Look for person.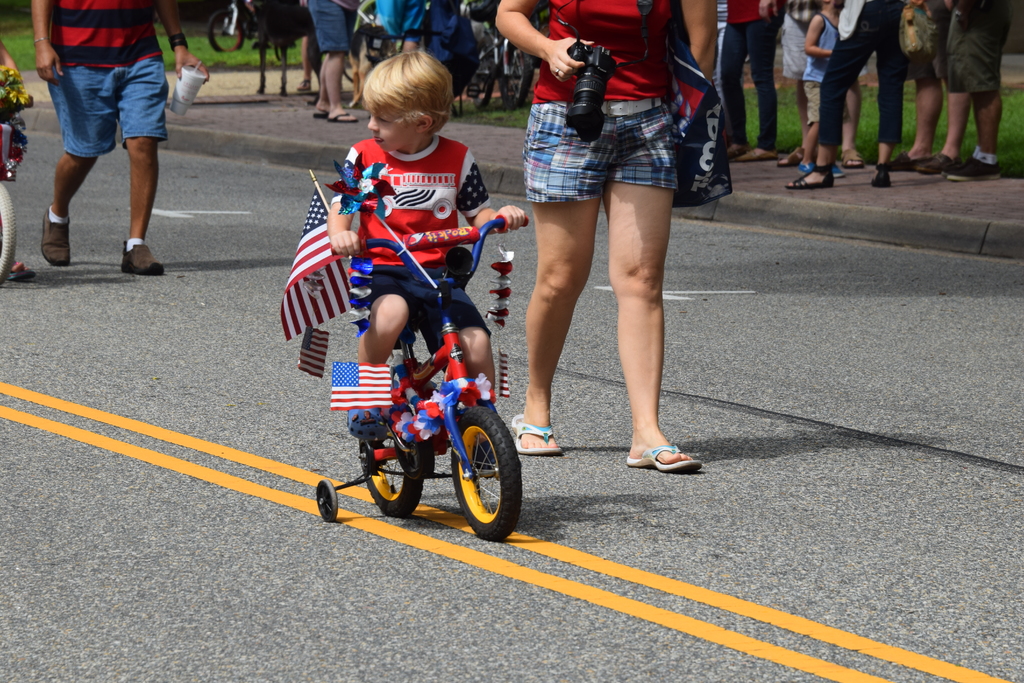
Found: [x1=31, y1=0, x2=213, y2=274].
